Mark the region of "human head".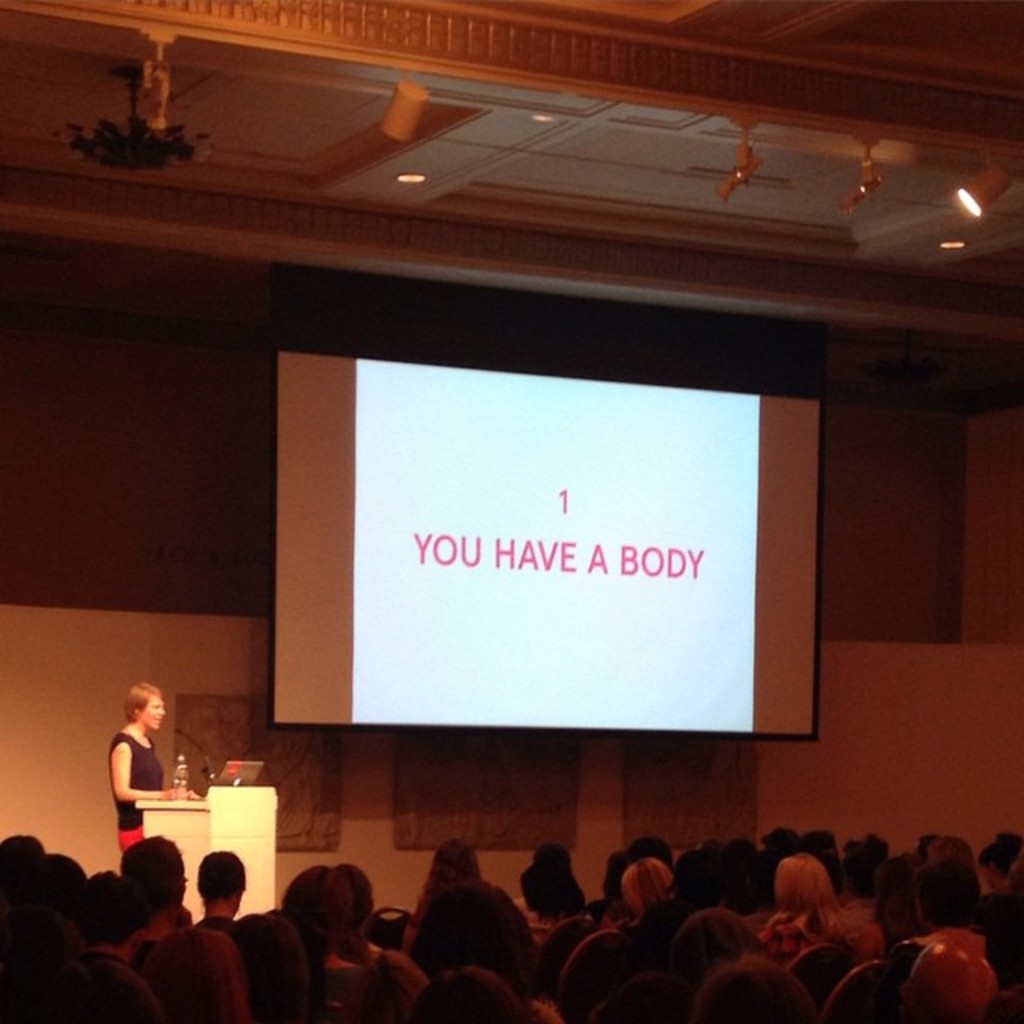
Region: box(582, 976, 709, 1022).
